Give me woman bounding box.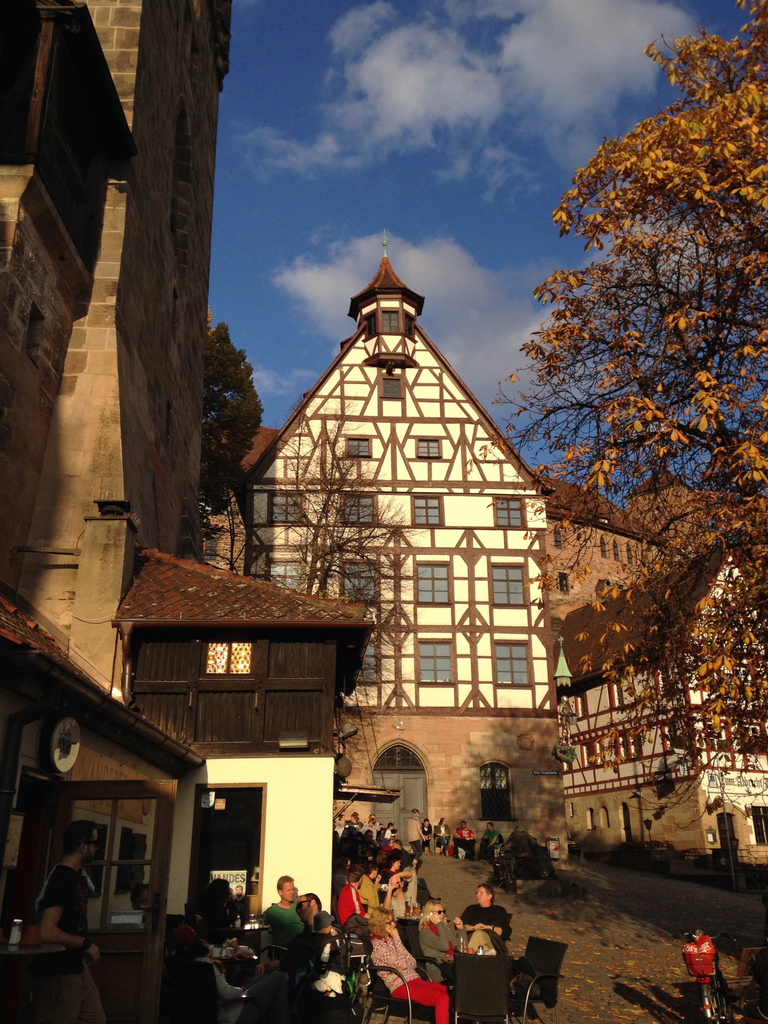
(left=367, top=913, right=447, bottom=1014).
